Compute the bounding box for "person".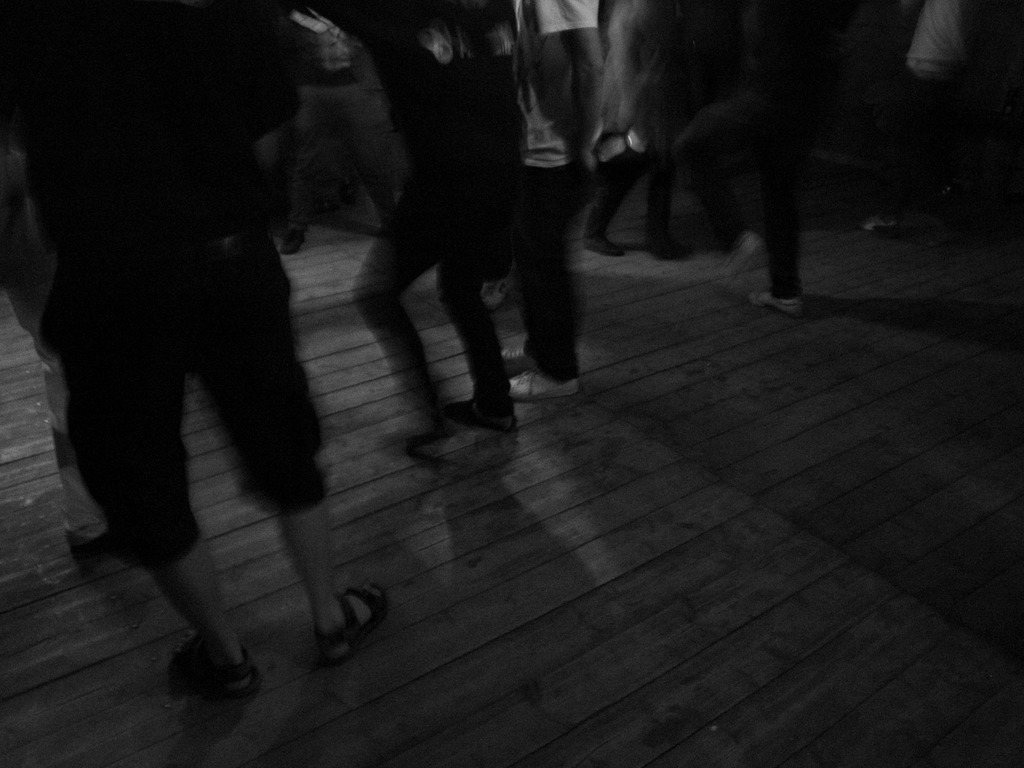
box=[38, 19, 385, 668].
